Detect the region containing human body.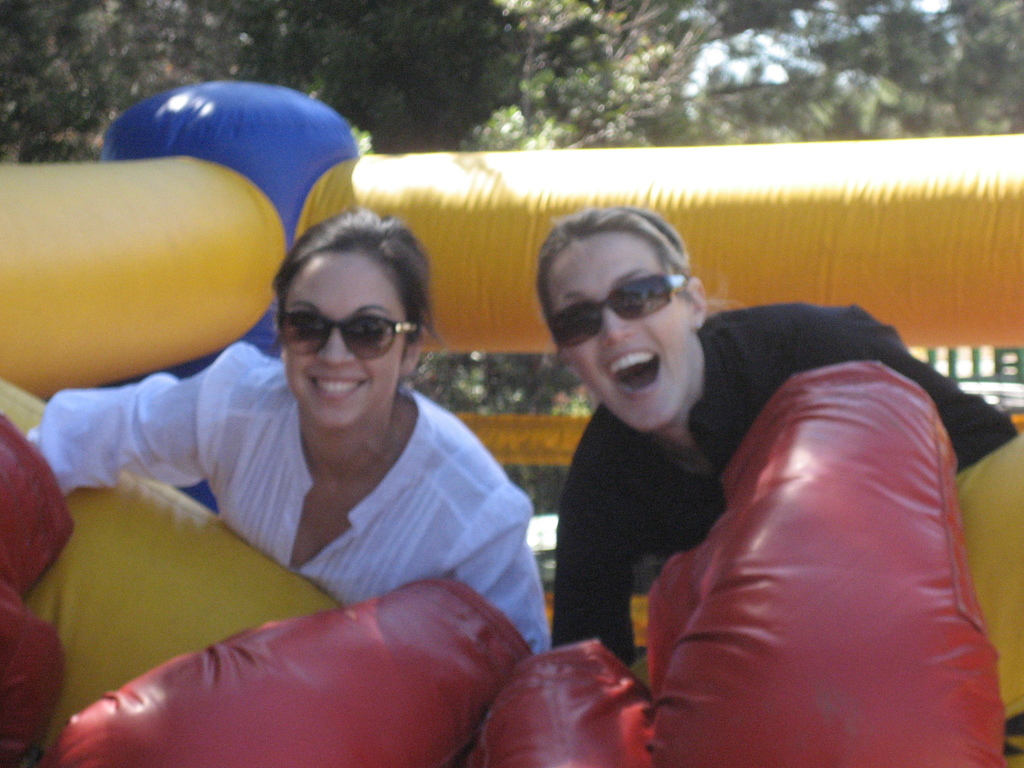
{"left": 458, "top": 189, "right": 957, "bottom": 758}.
